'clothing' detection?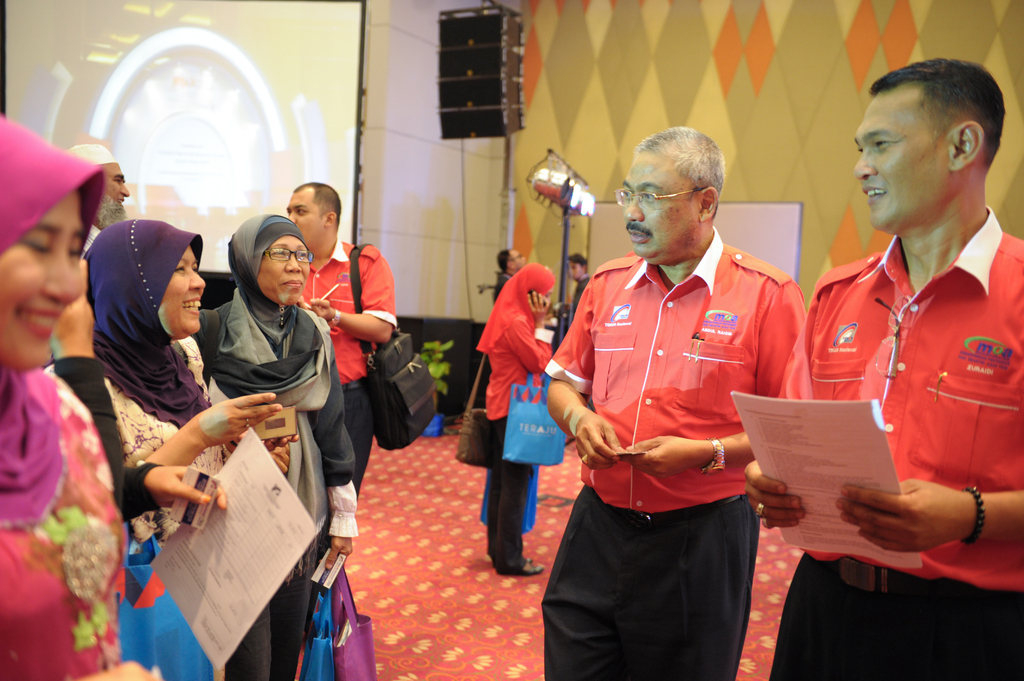
(75, 211, 311, 680)
